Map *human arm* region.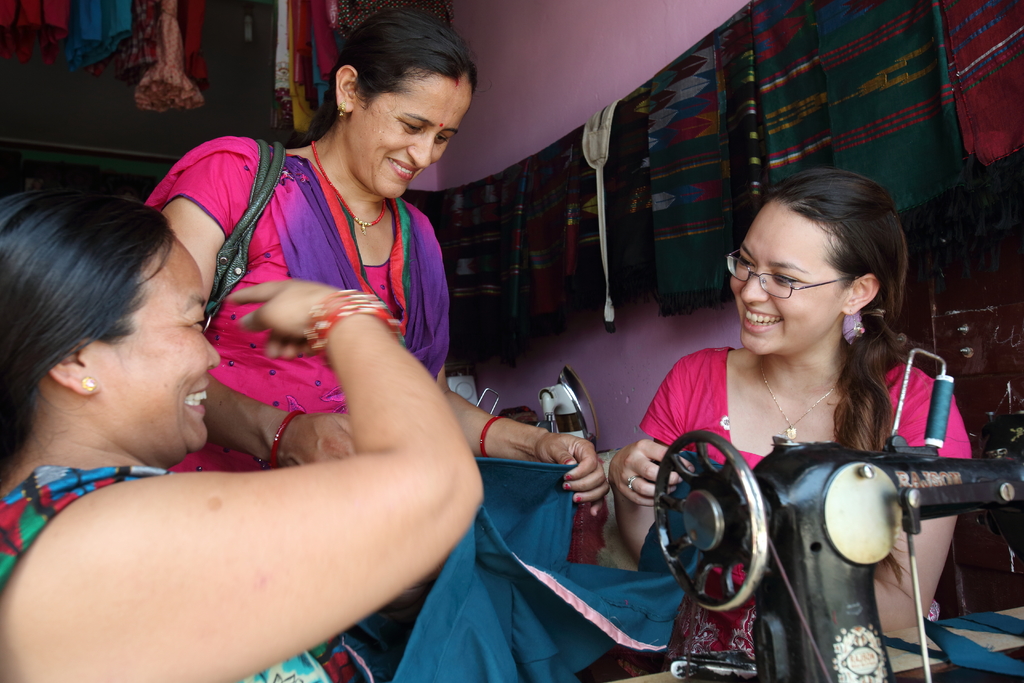
Mapped to {"left": 0, "top": 277, "right": 481, "bottom": 682}.
